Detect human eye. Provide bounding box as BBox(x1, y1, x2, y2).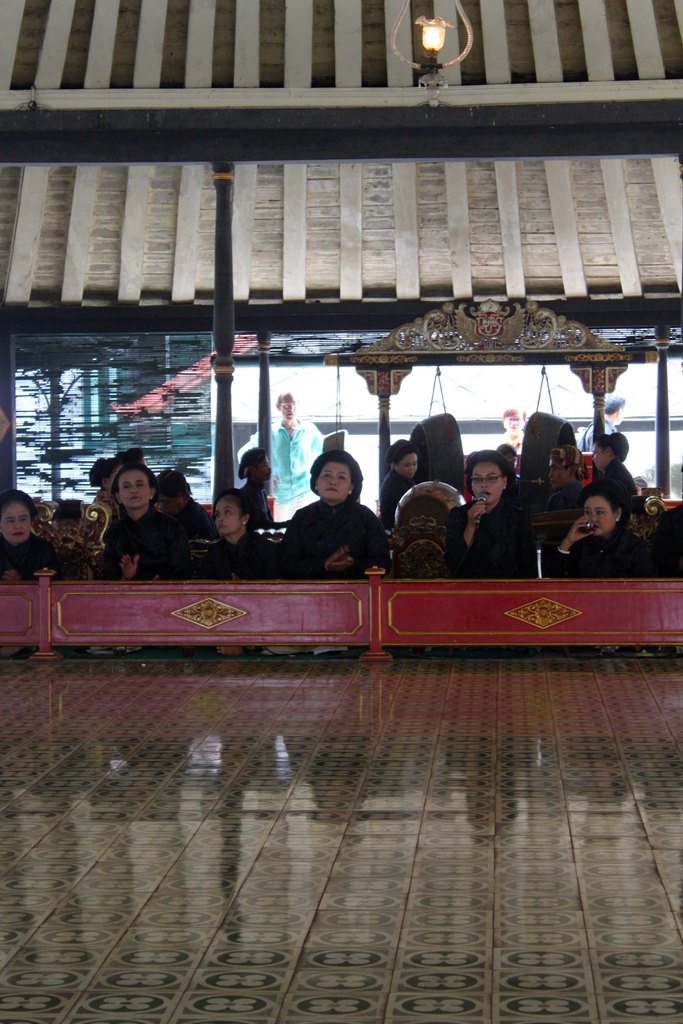
BBox(488, 473, 499, 483).
